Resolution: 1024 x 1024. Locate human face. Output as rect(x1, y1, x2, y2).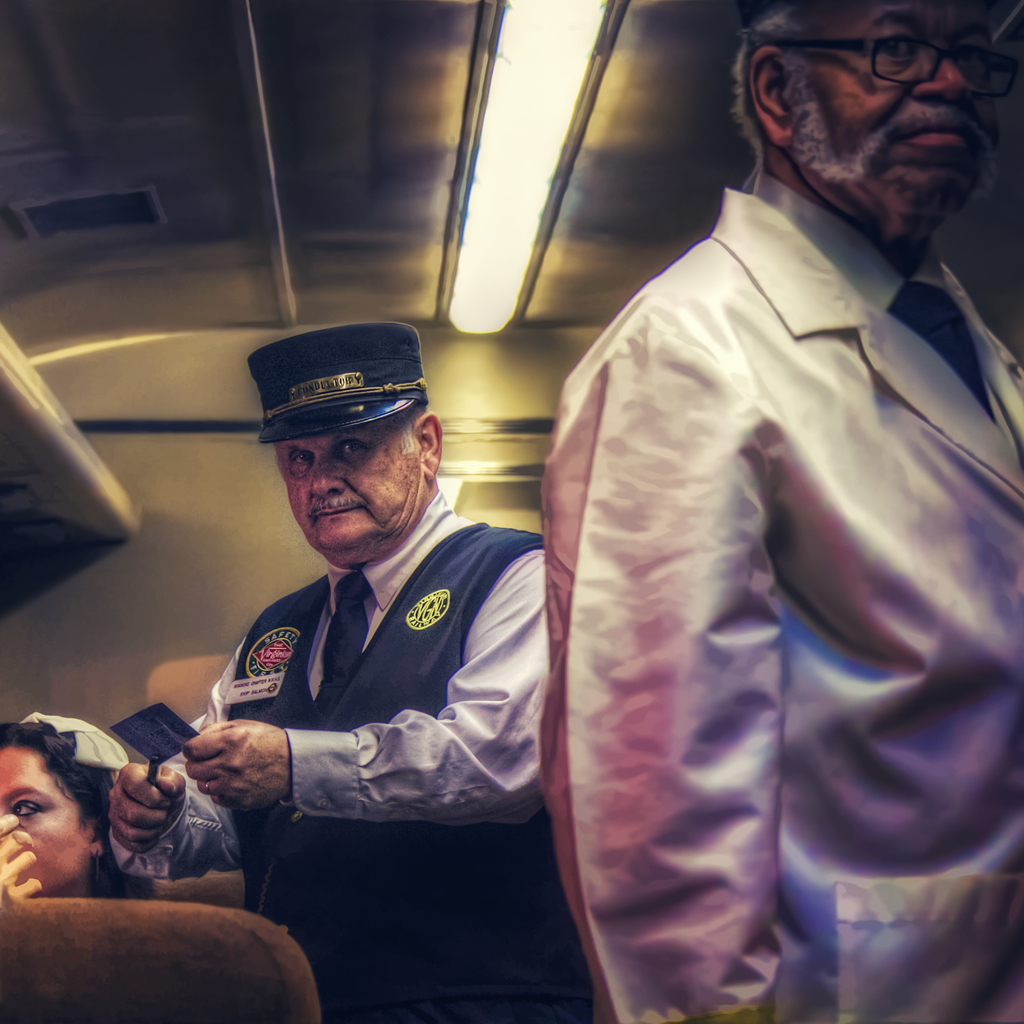
rect(793, 0, 996, 207).
